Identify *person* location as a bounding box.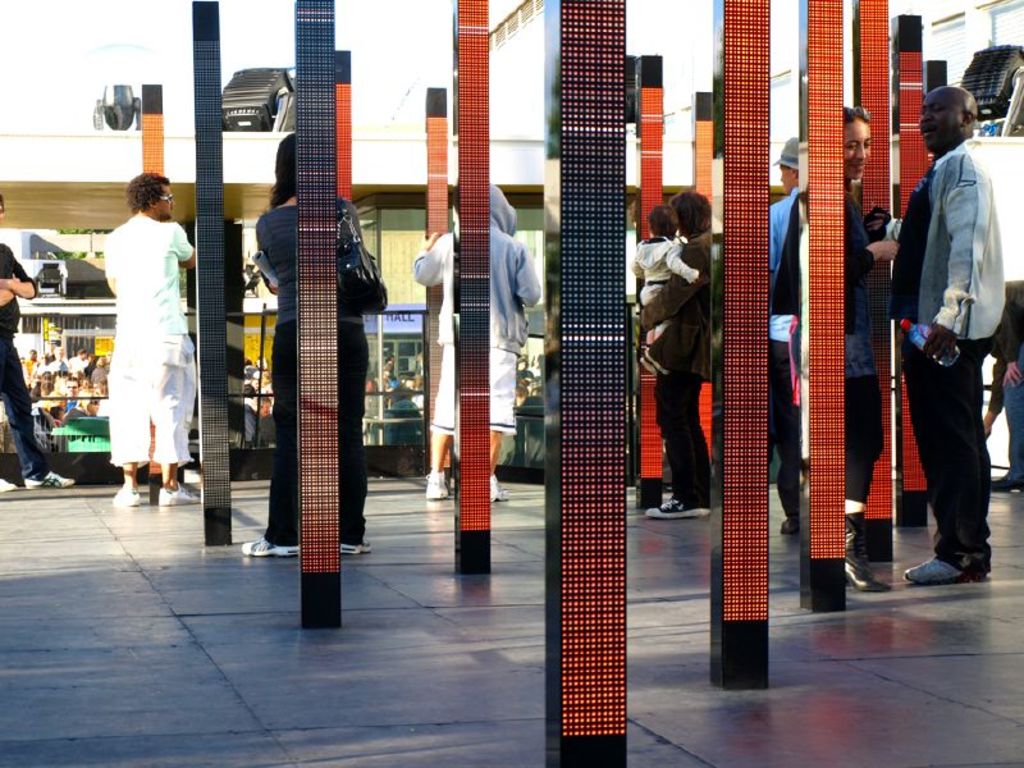
crop(241, 125, 365, 545).
